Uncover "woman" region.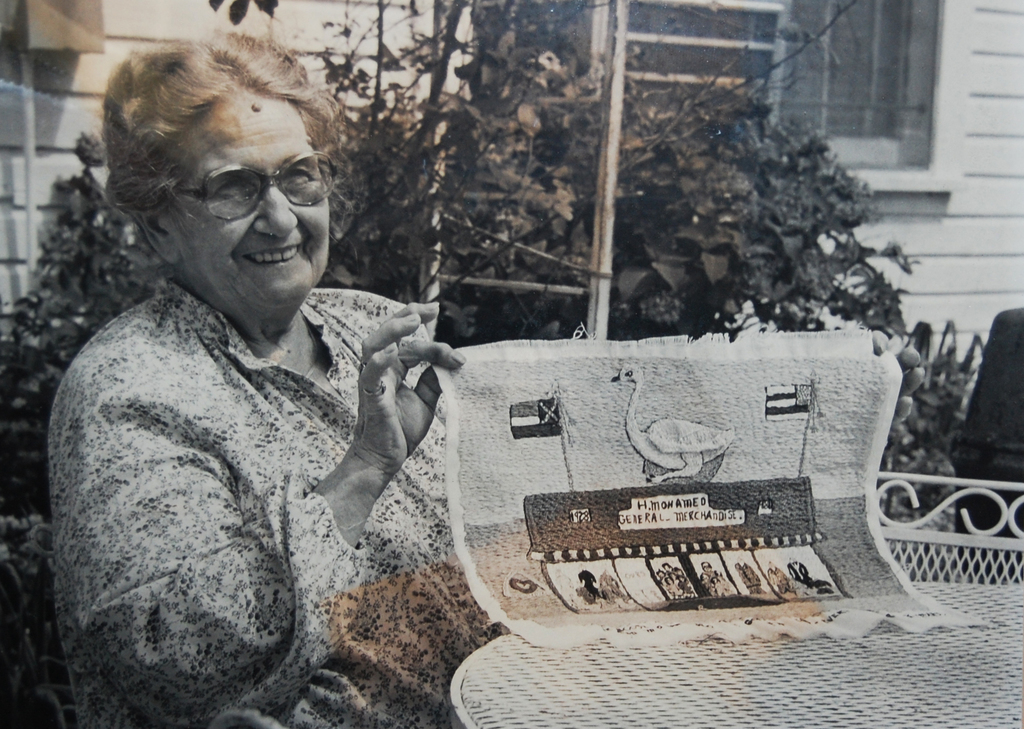
Uncovered: (29,22,480,727).
